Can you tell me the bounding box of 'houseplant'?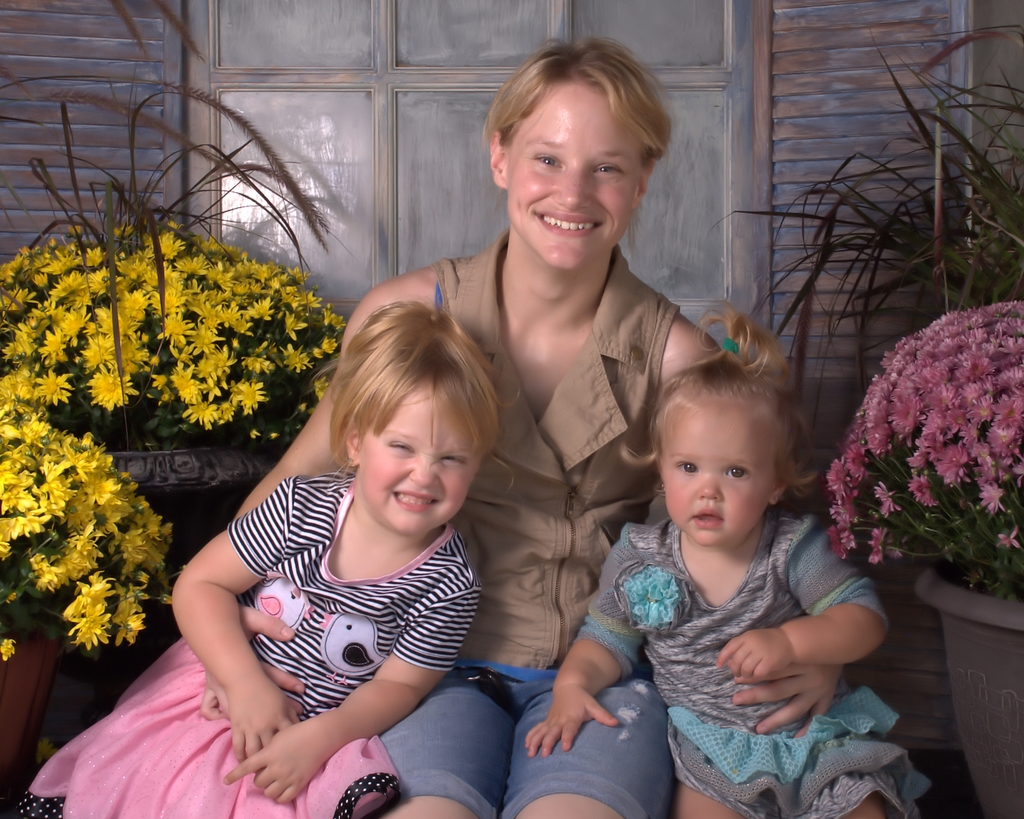
0 358 177 797.
